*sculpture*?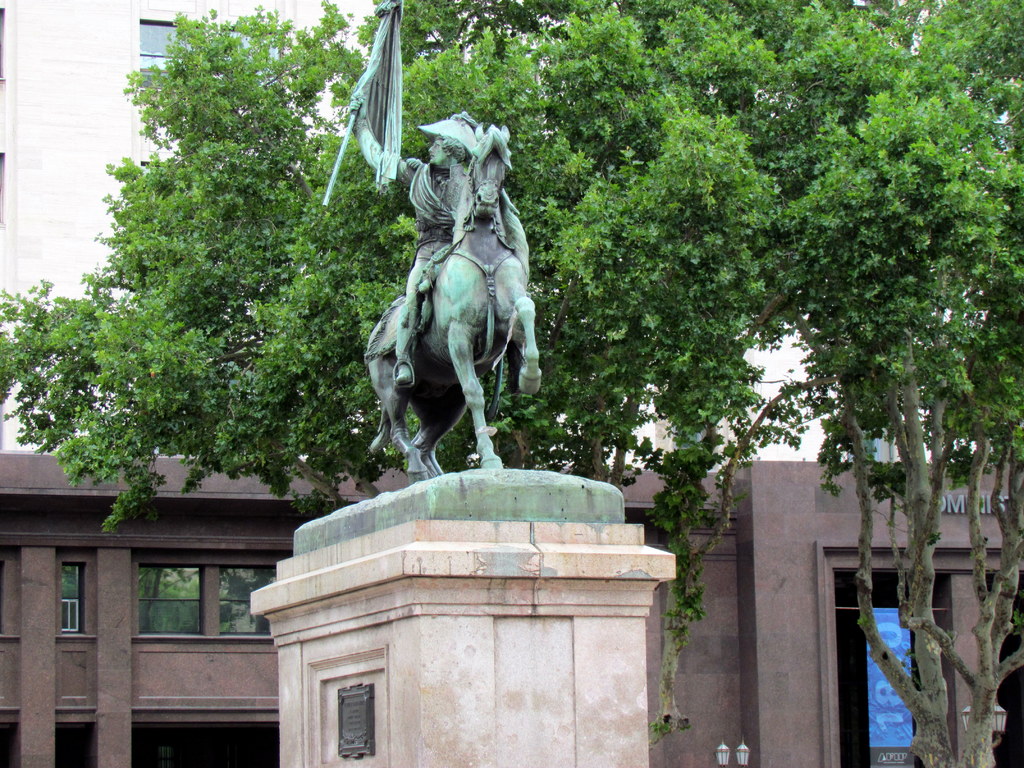
locate(302, 0, 564, 571)
